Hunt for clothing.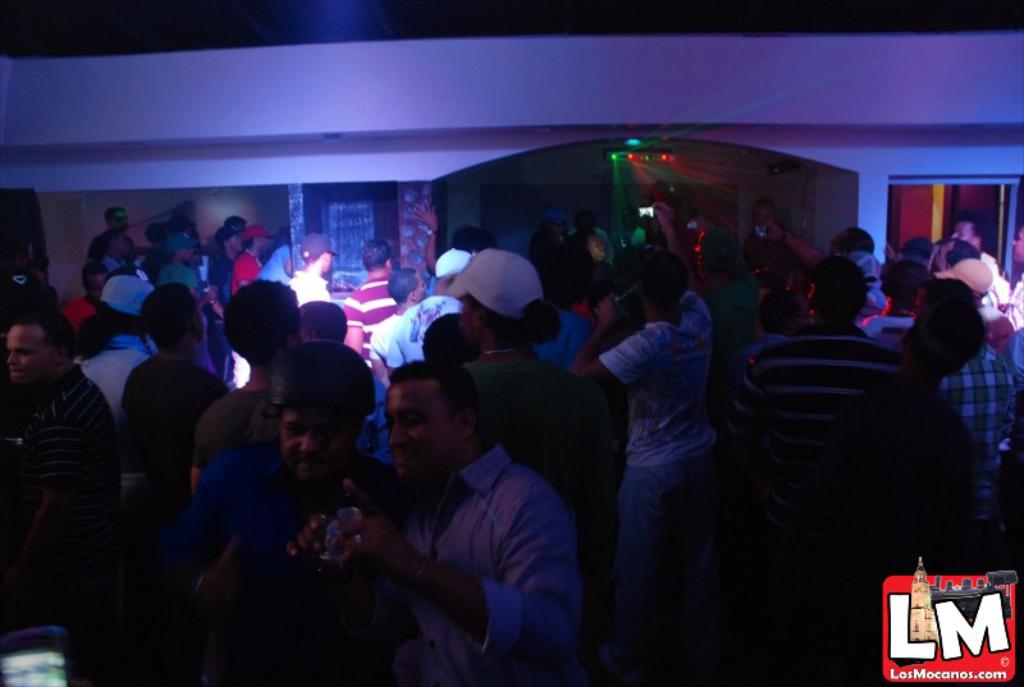
Hunted down at 127,356,234,557.
